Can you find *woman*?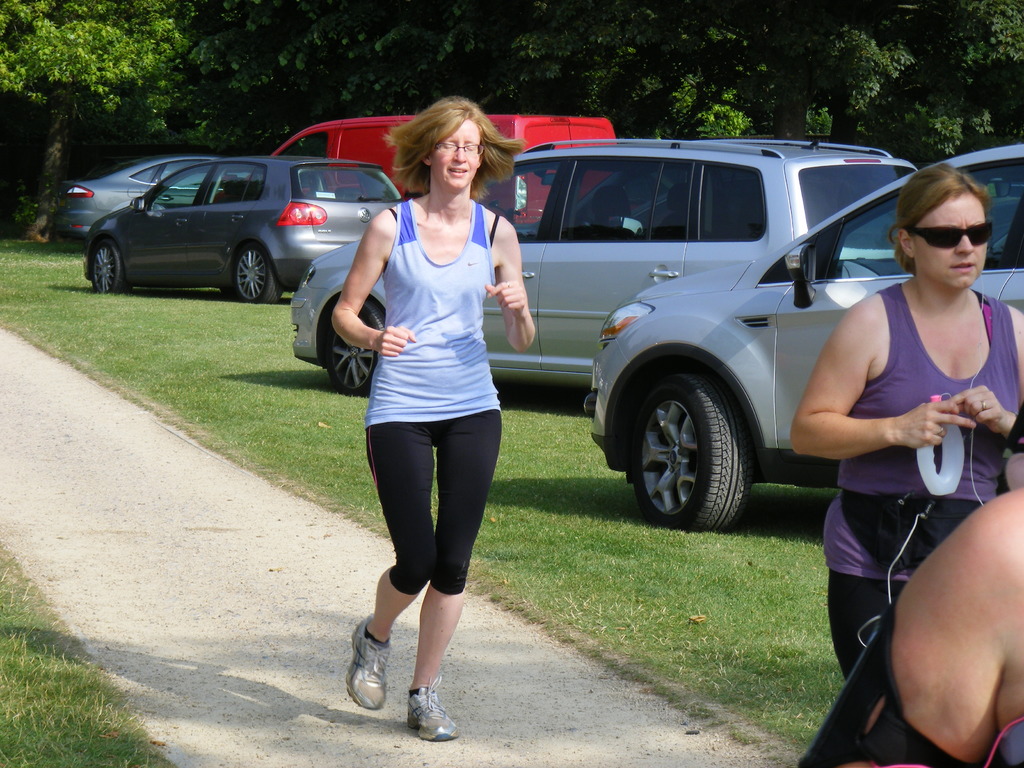
Yes, bounding box: x1=342 y1=108 x2=519 y2=743.
